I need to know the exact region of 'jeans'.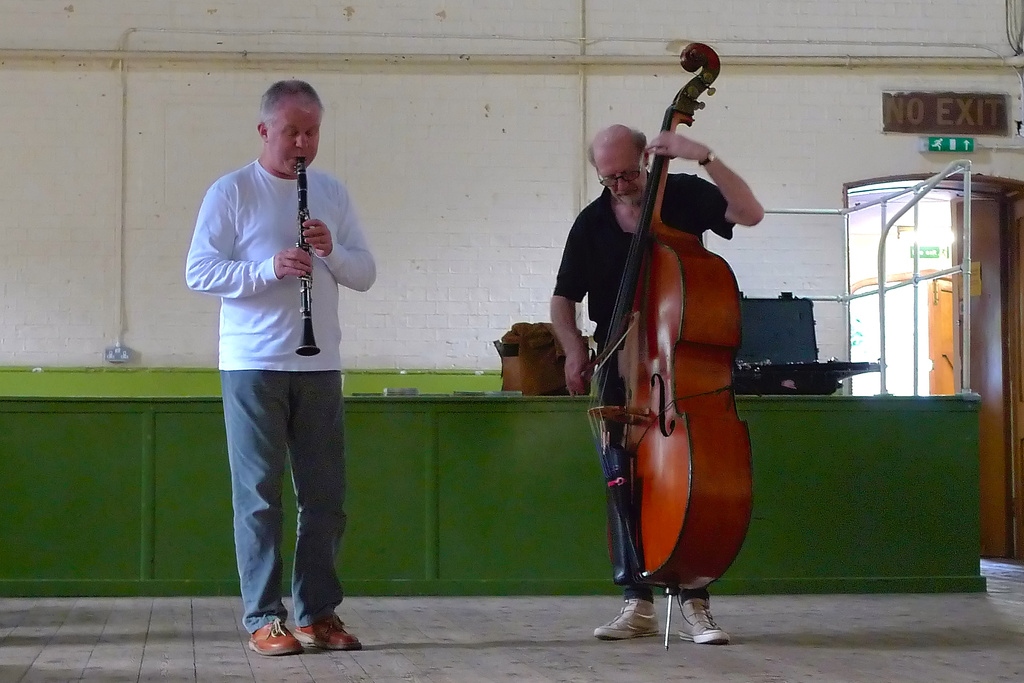
Region: left=221, top=370, right=346, bottom=632.
